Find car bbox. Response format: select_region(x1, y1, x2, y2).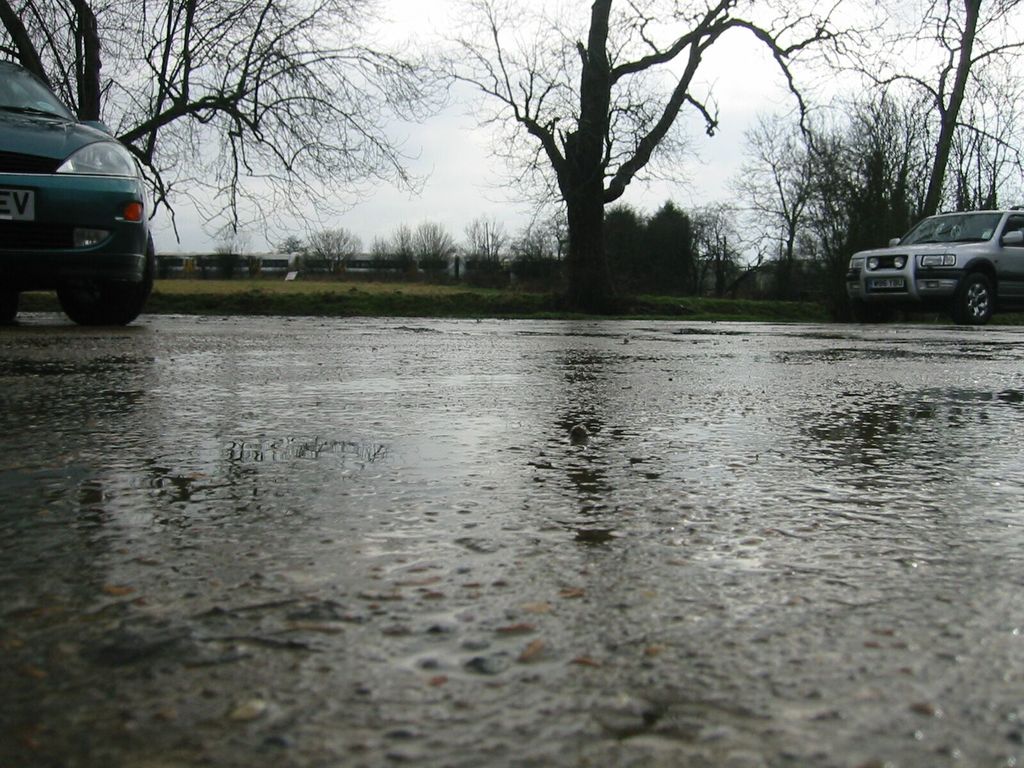
select_region(852, 191, 1018, 315).
